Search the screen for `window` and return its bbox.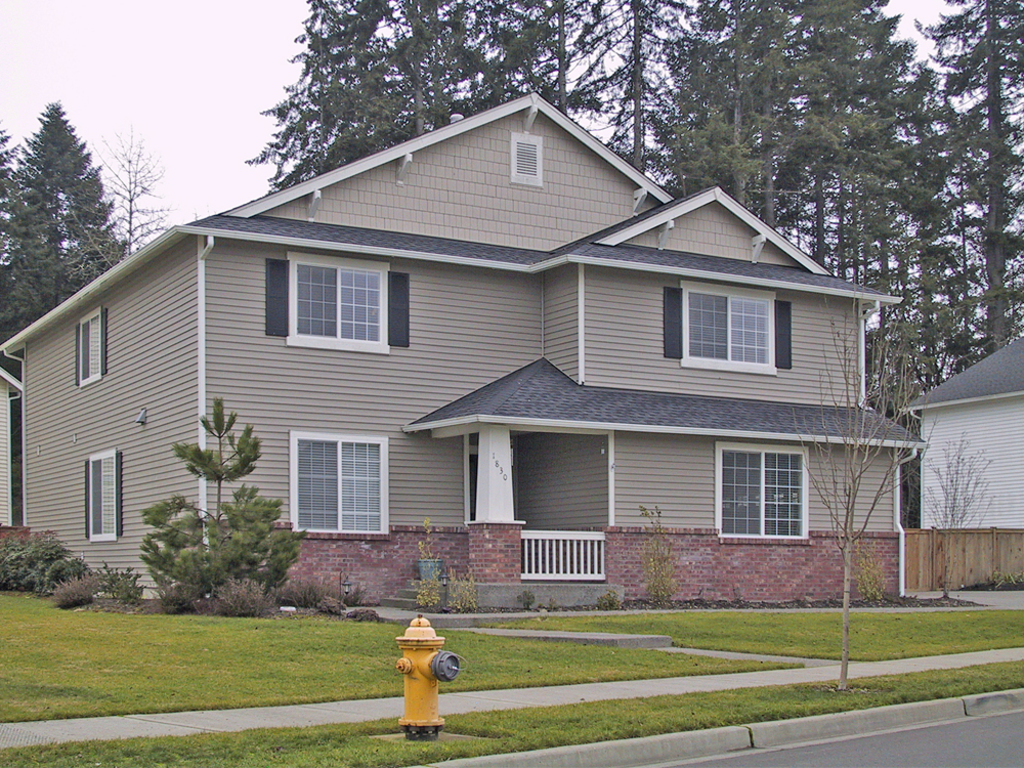
Found: (685, 286, 771, 369).
